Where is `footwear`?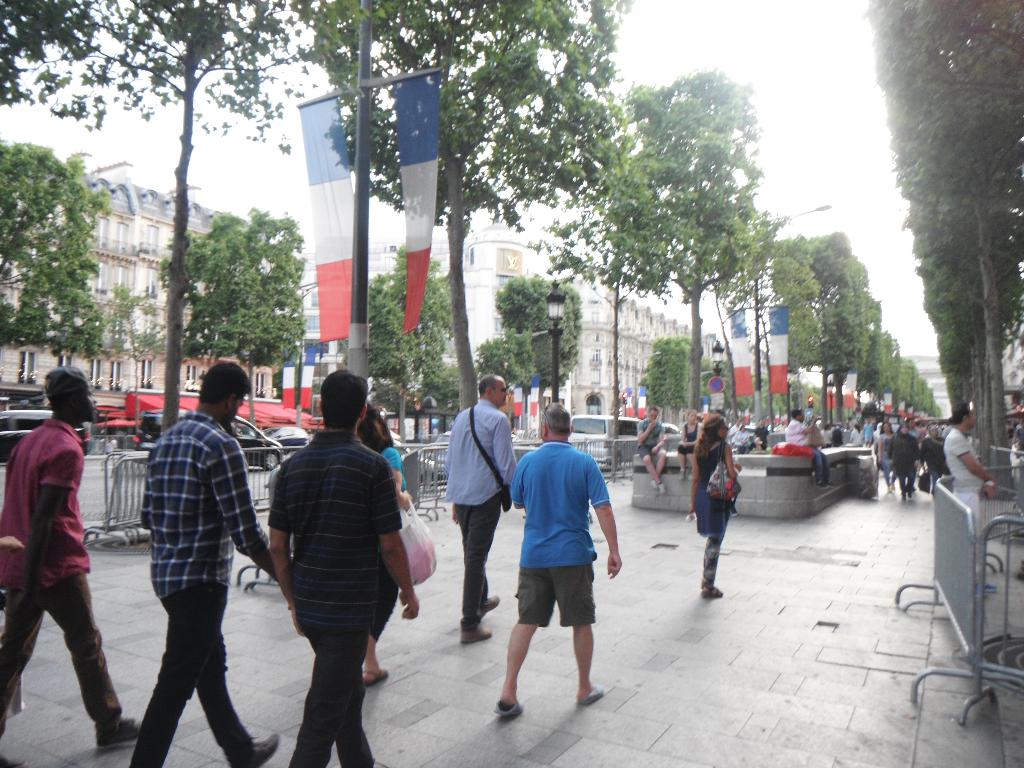
left=480, top=593, right=500, bottom=617.
